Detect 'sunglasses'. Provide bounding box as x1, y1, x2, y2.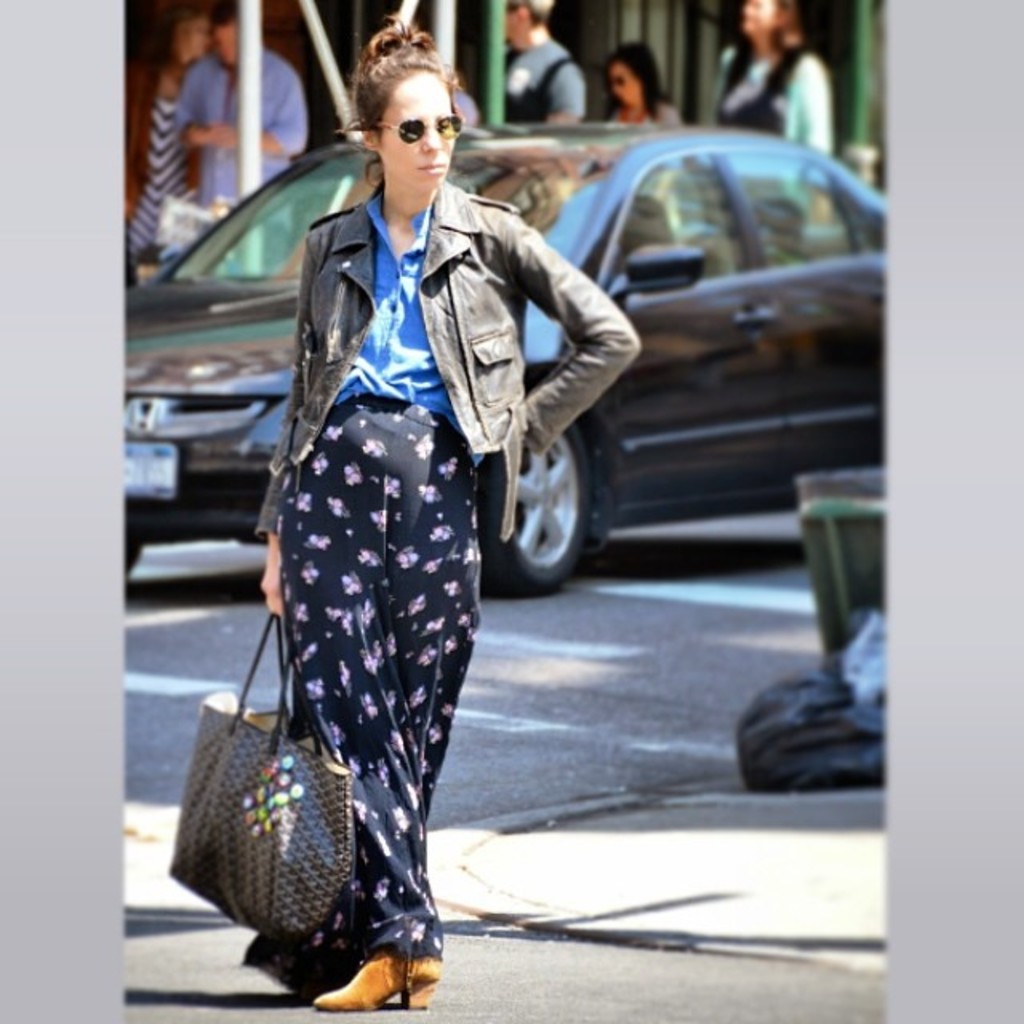
374, 117, 462, 147.
